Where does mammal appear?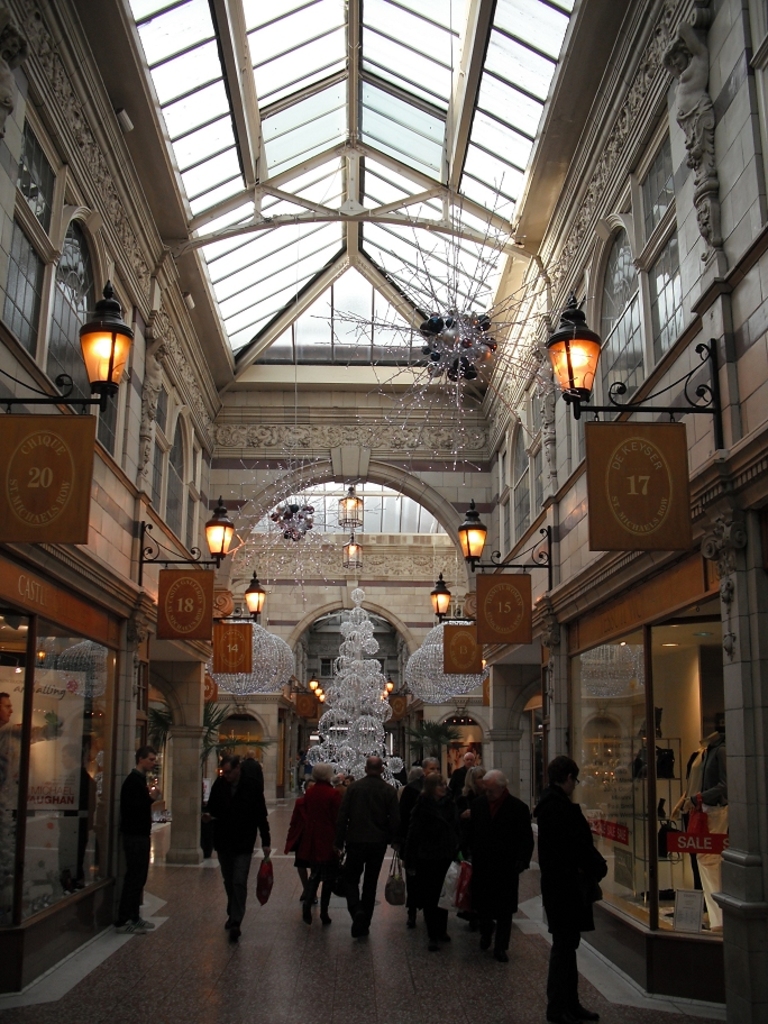
Appears at crop(461, 762, 487, 812).
